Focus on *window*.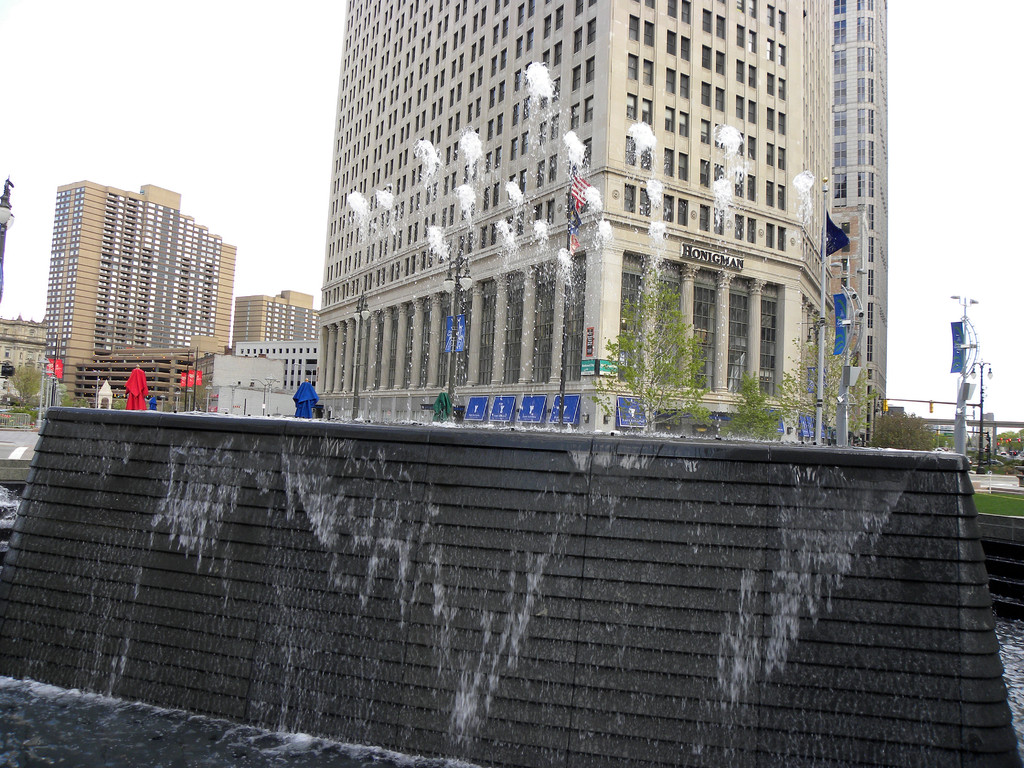
Focused at 763, 177, 776, 208.
